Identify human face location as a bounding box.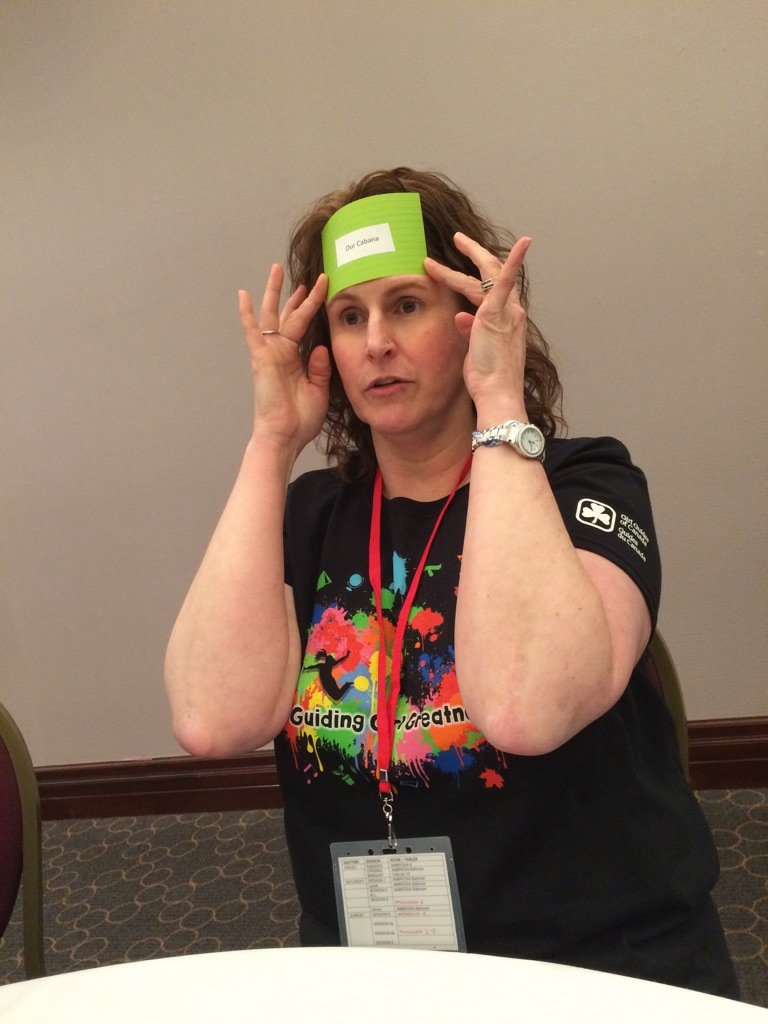
box(320, 271, 464, 427).
